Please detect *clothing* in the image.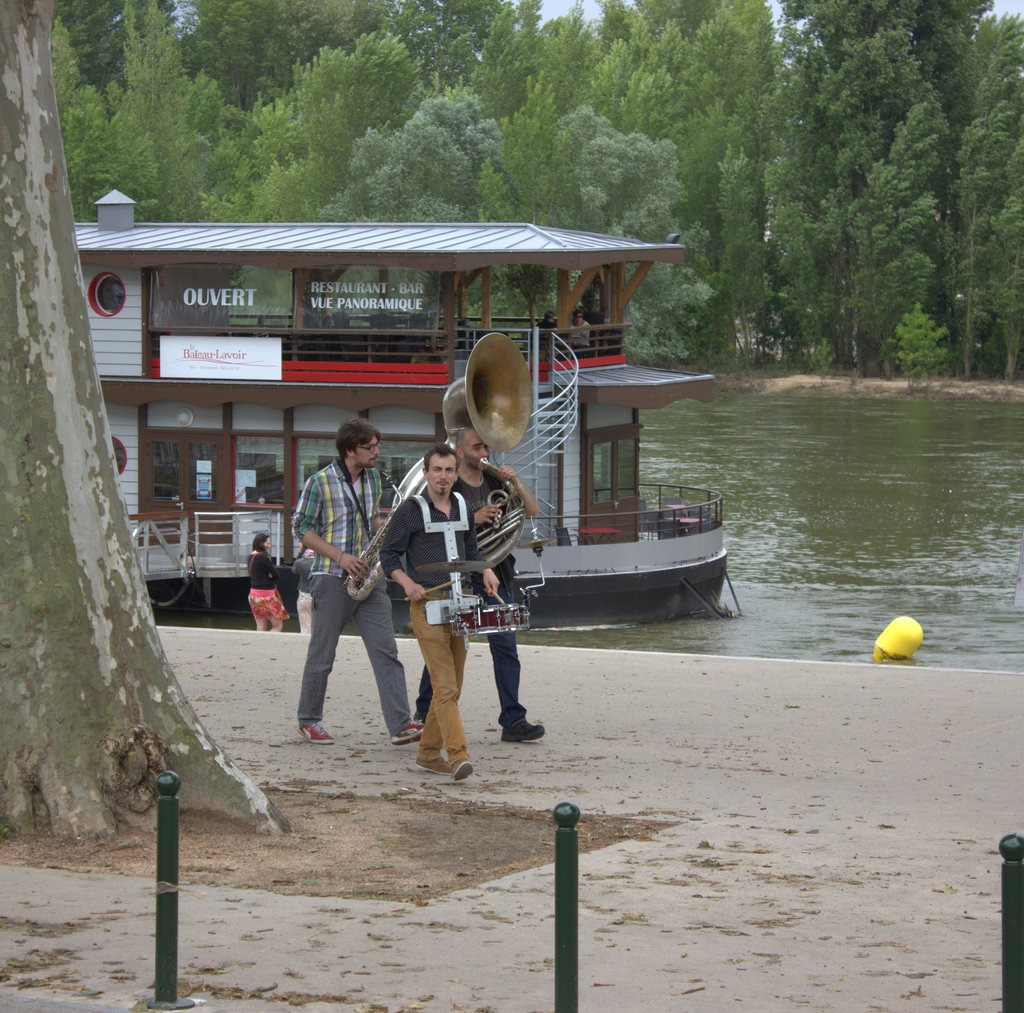
crop(412, 464, 529, 727).
